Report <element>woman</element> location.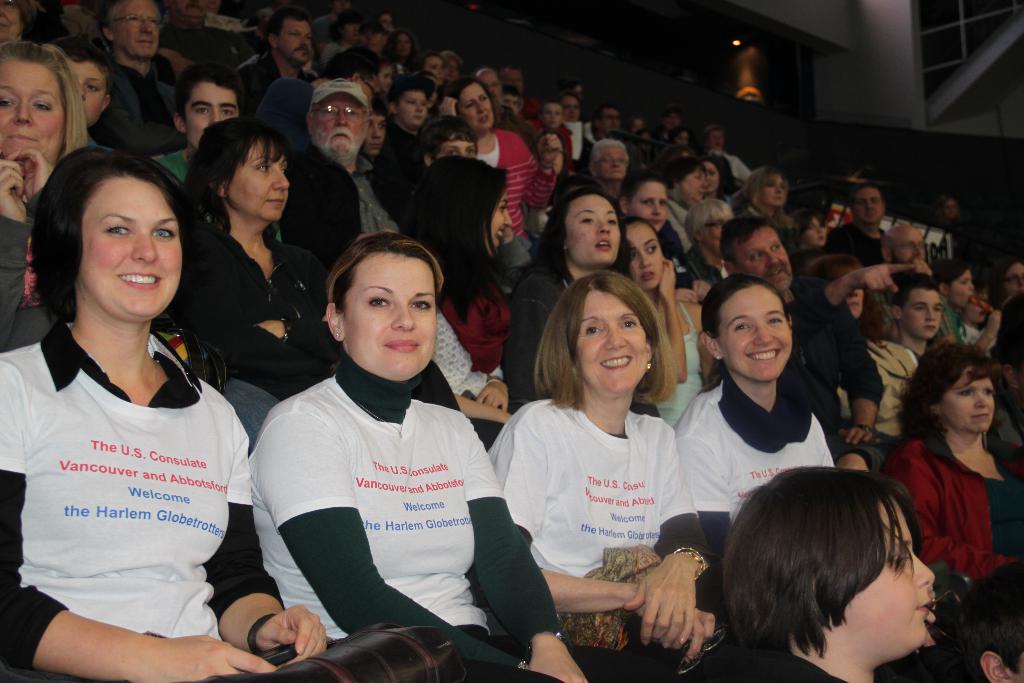
Report: bbox=[180, 126, 332, 429].
